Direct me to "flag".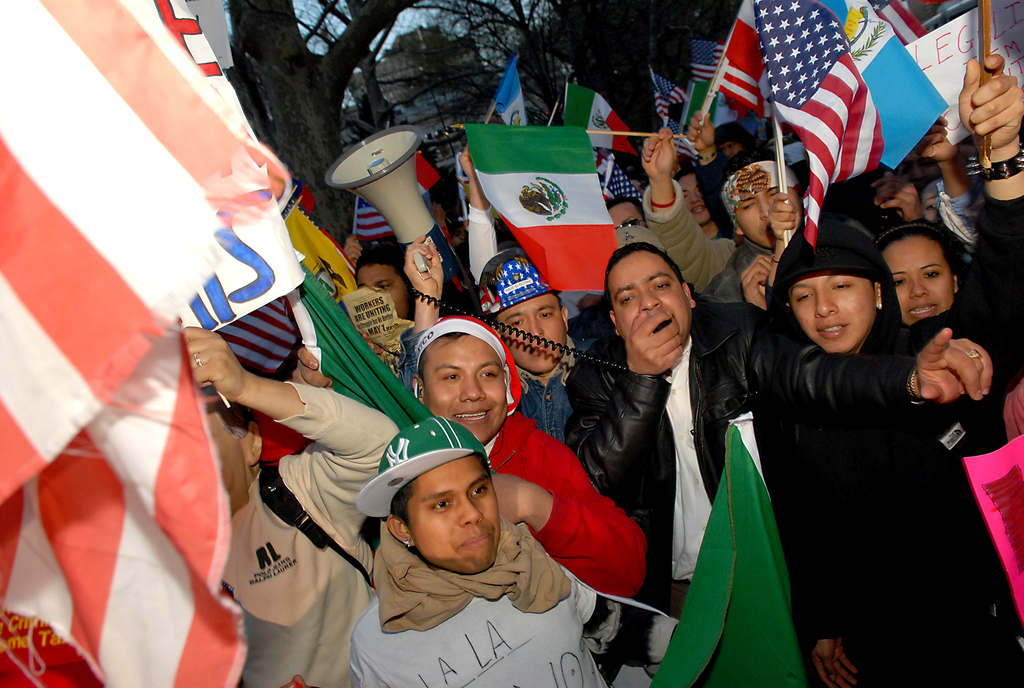
Direction: [872, 0, 927, 47].
